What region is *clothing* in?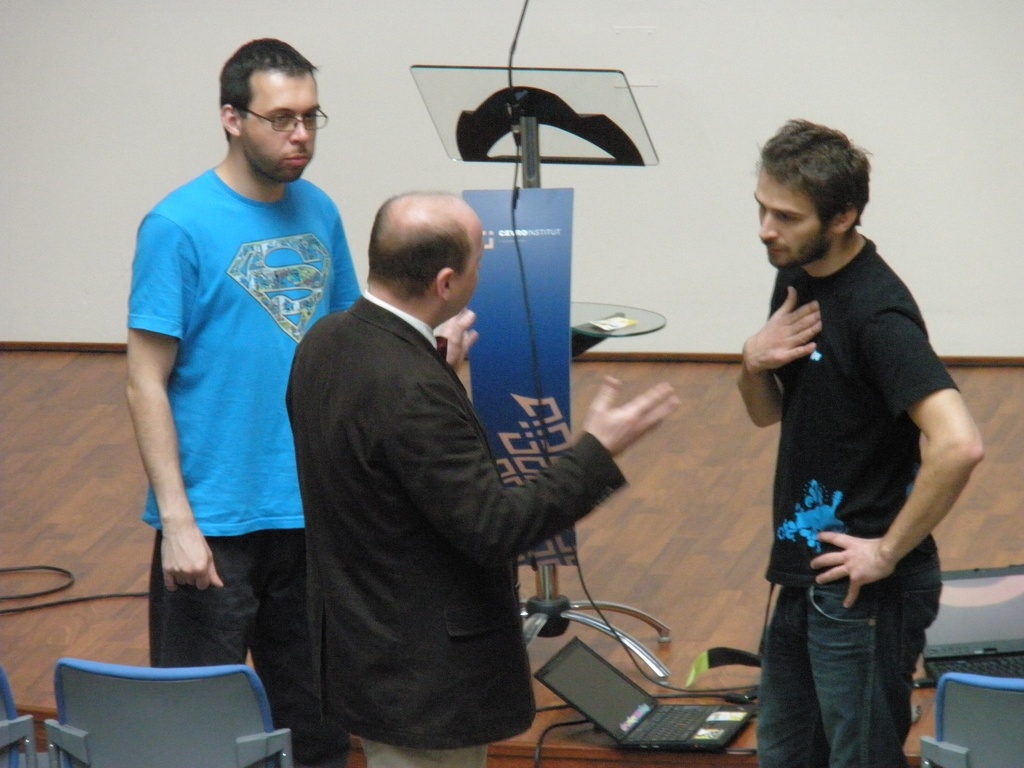
<bbox>753, 236, 962, 767</bbox>.
